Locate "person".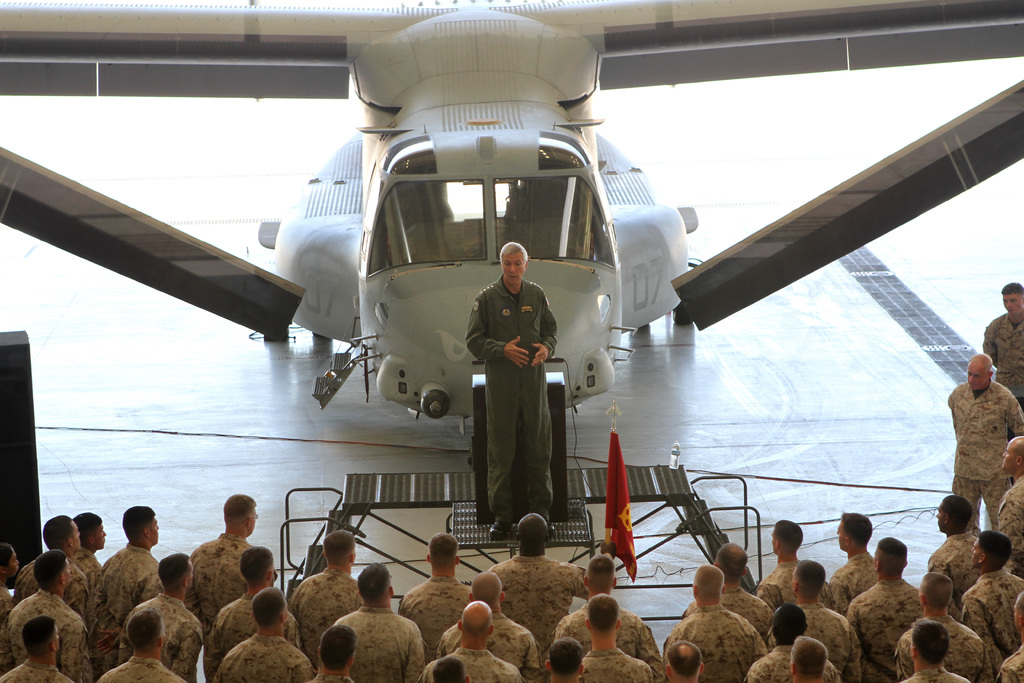
Bounding box: box(121, 547, 212, 680).
